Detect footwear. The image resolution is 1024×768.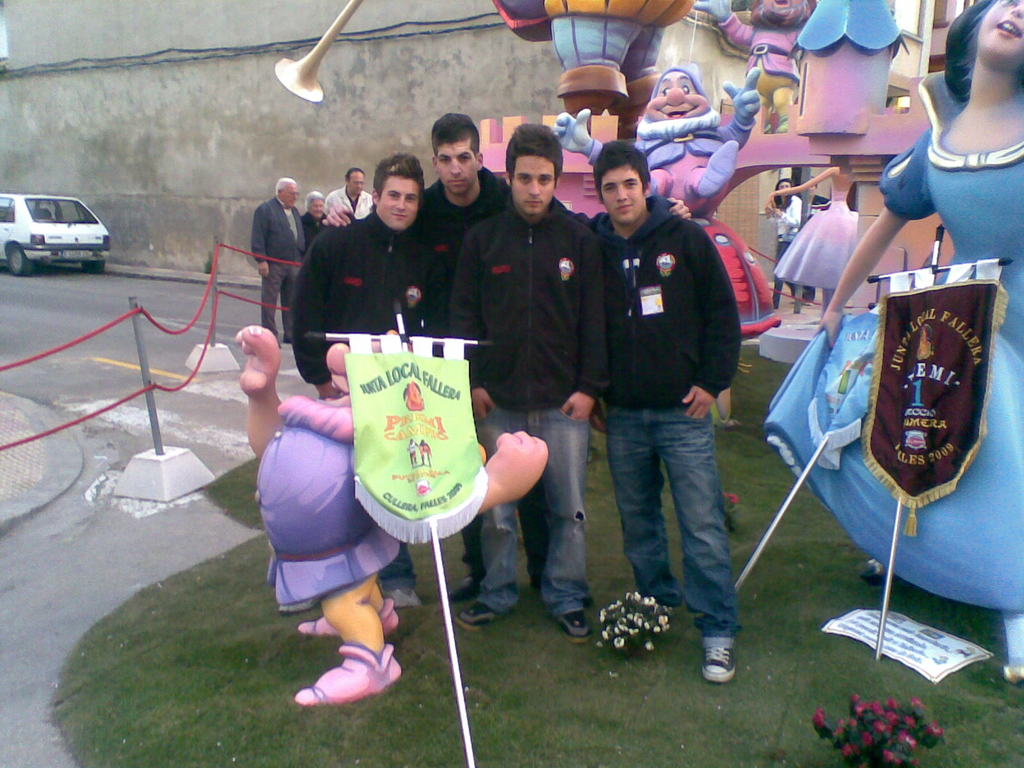
Rect(294, 650, 392, 725).
